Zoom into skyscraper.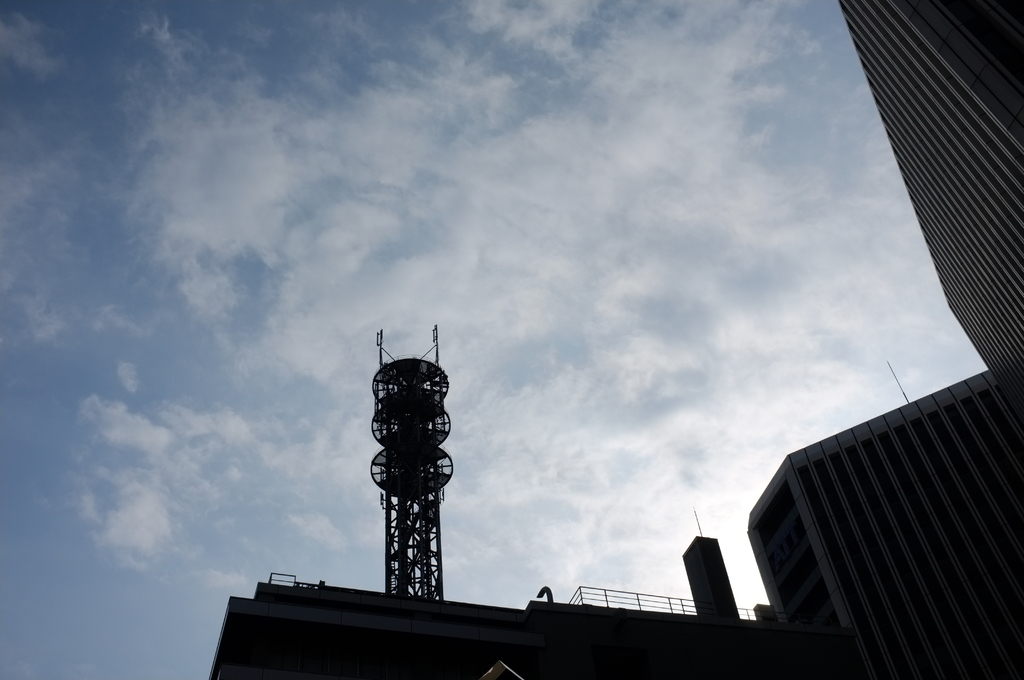
Zoom target: x1=742, y1=0, x2=1023, y2=679.
